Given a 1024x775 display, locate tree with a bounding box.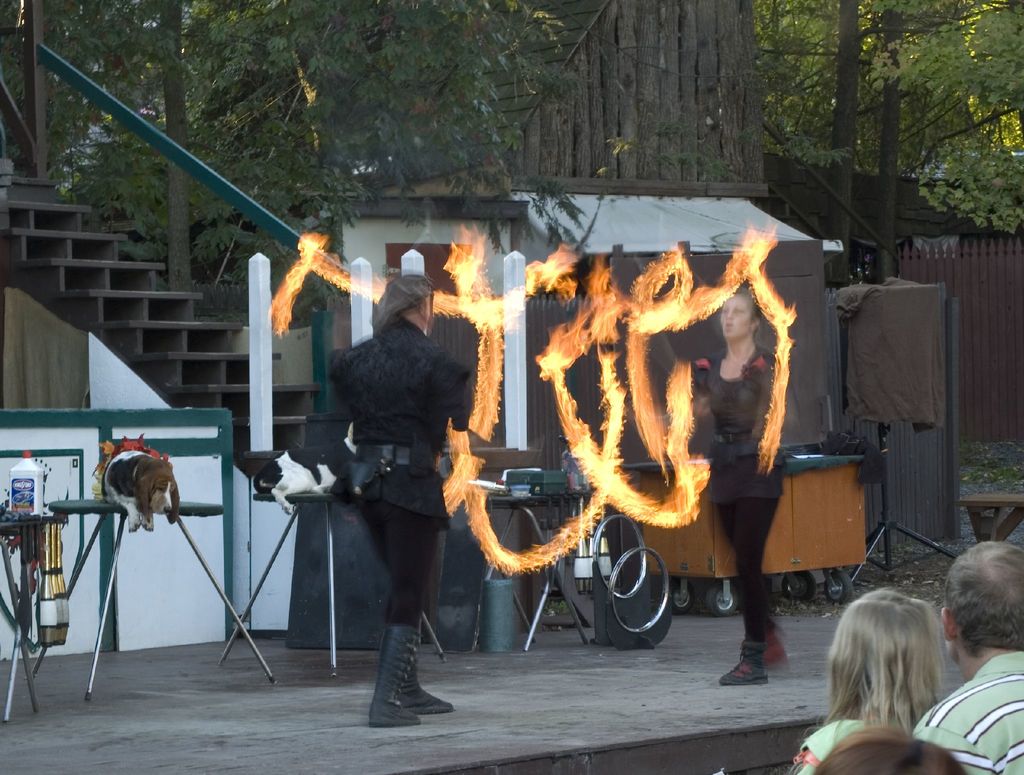
Located: bbox=[161, 0, 193, 296].
